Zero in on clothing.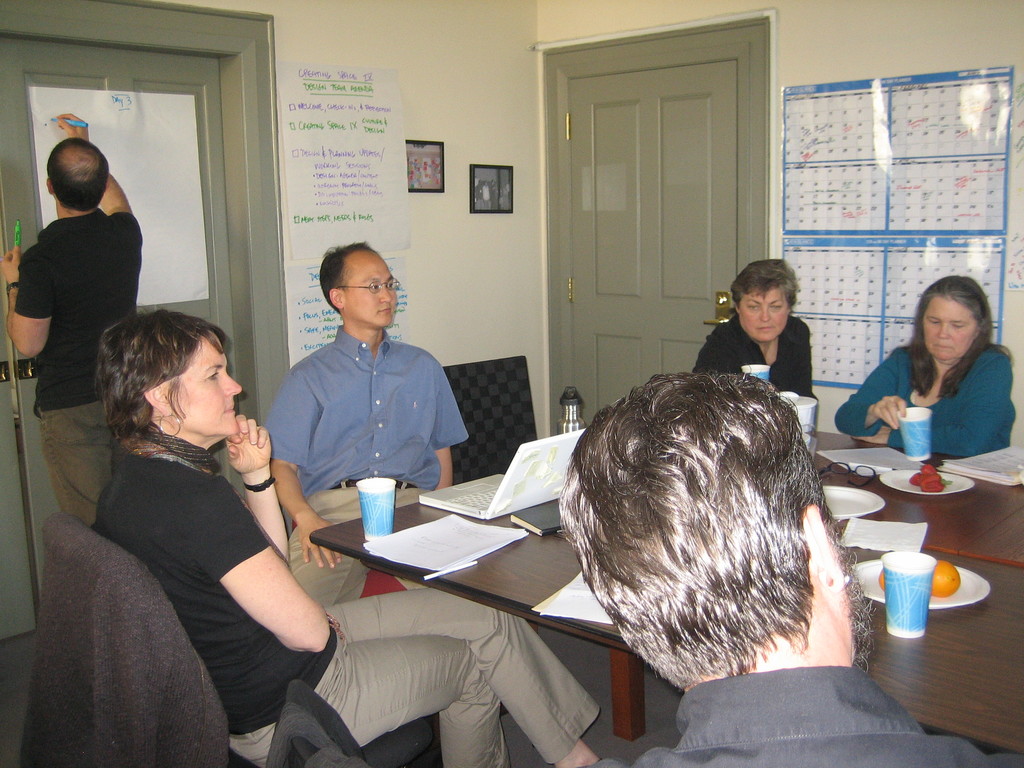
Zeroed in: region(260, 326, 472, 639).
